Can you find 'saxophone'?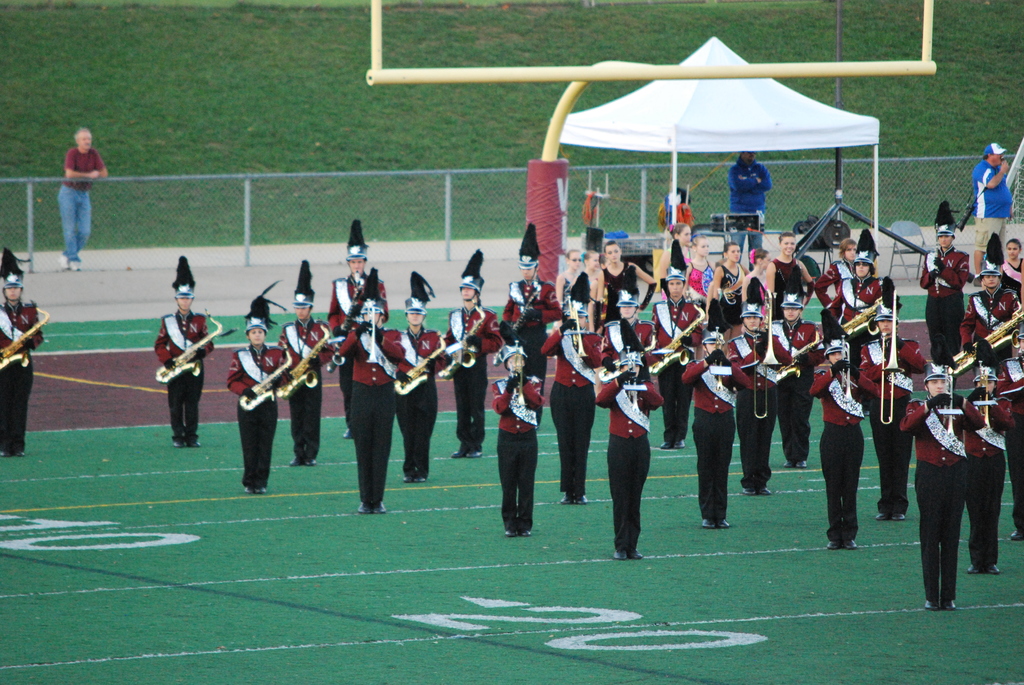
Yes, bounding box: {"left": 838, "top": 295, "right": 888, "bottom": 343}.
